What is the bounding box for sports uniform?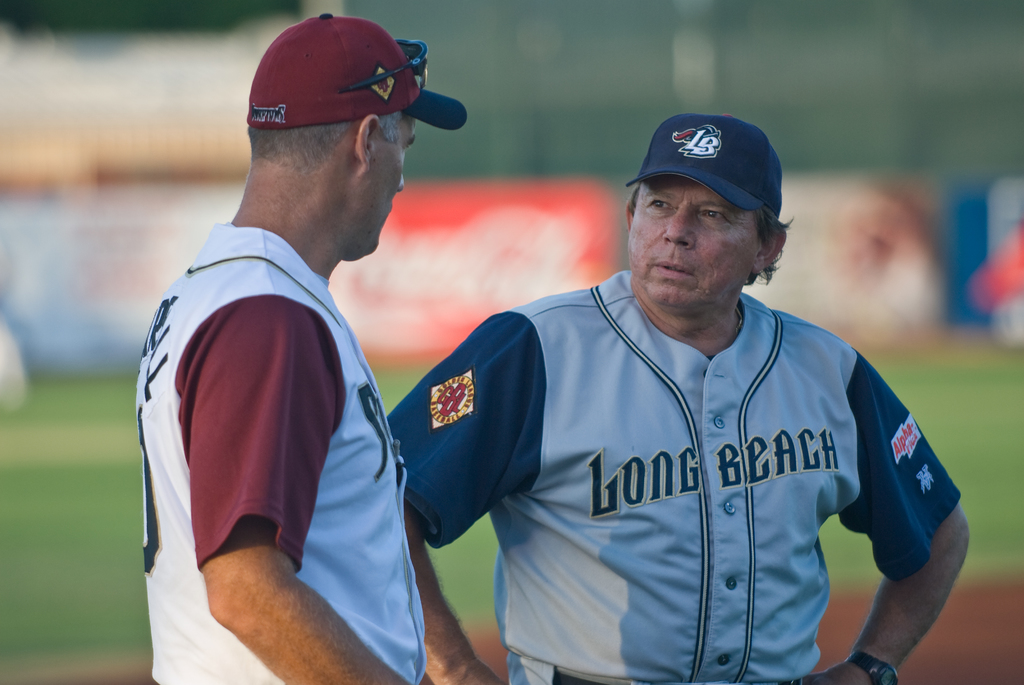
(388, 261, 963, 684).
